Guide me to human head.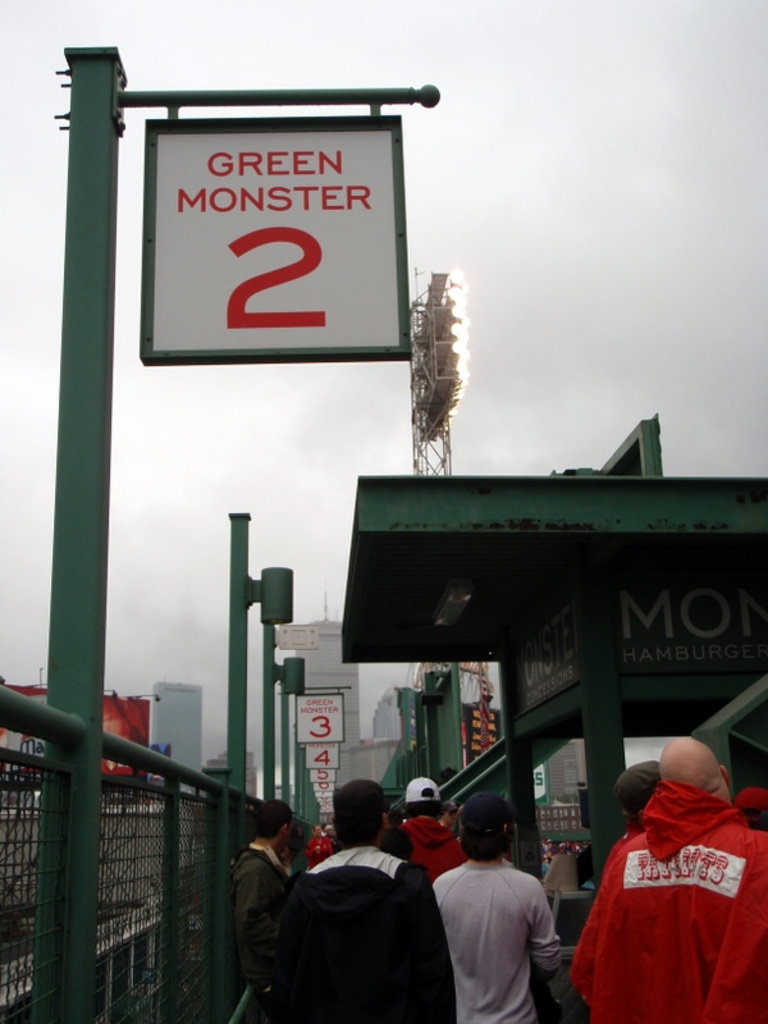
Guidance: [453,791,518,860].
